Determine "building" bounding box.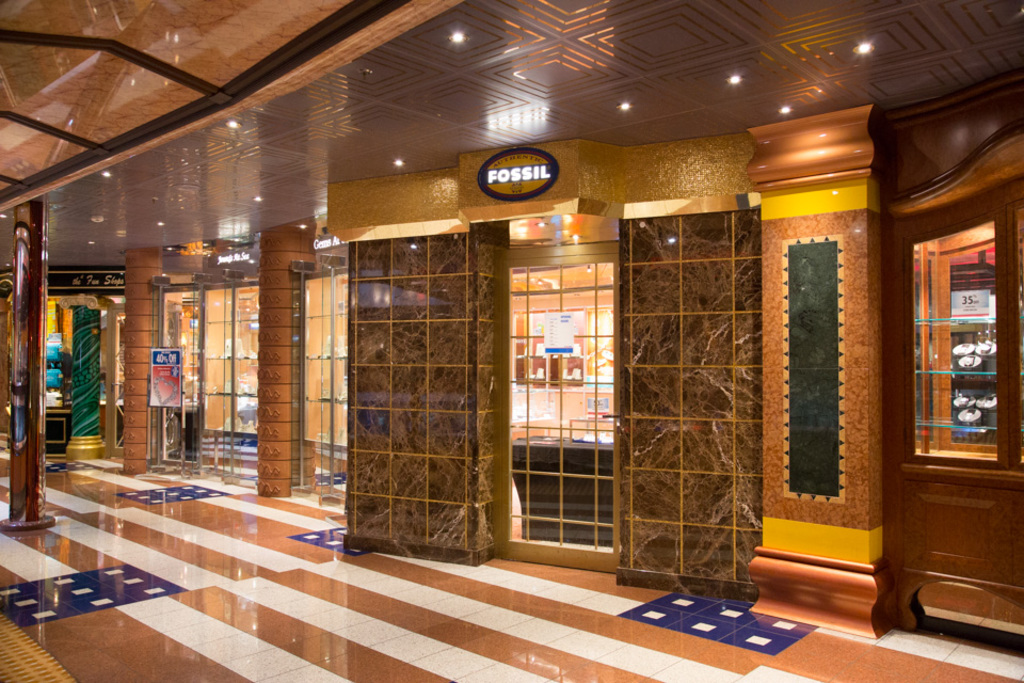
Determined: <region>0, 0, 1023, 682</region>.
